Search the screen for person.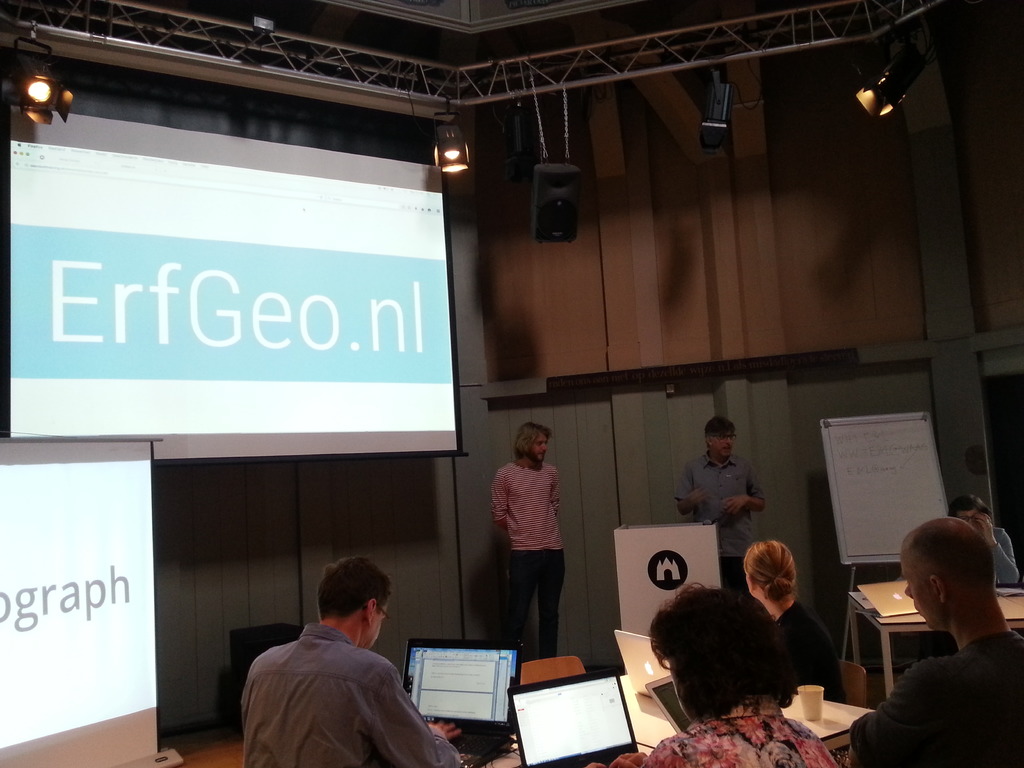
Found at [left=237, top=548, right=465, bottom=767].
